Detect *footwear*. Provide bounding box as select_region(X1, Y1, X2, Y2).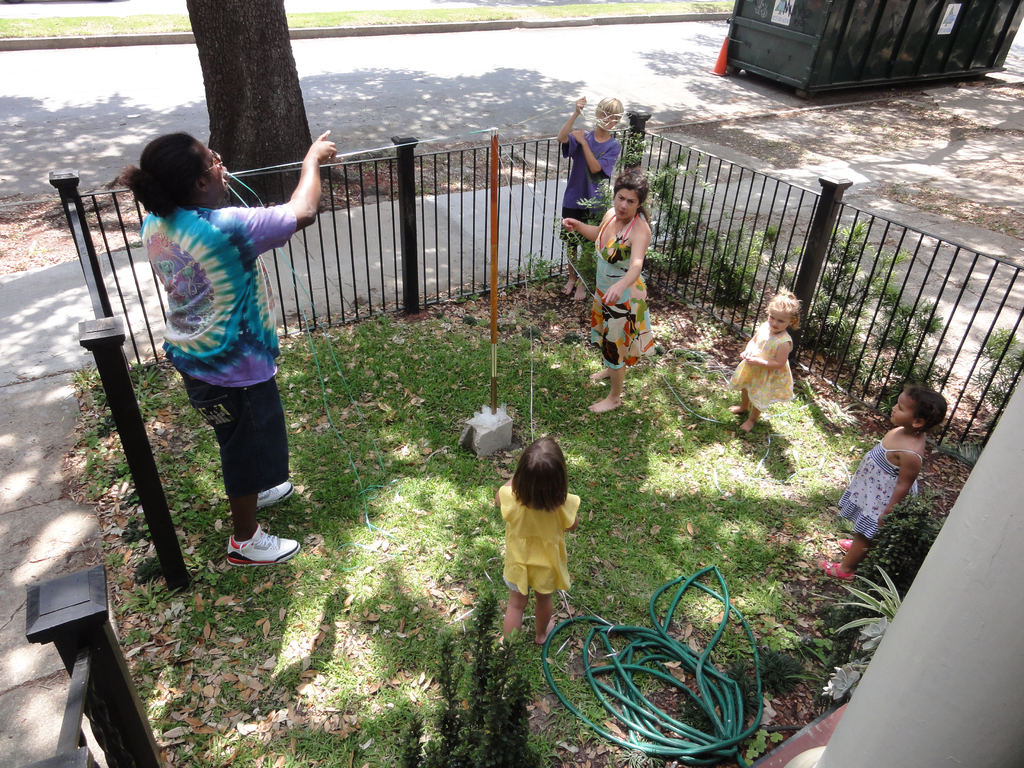
select_region(242, 483, 291, 511).
